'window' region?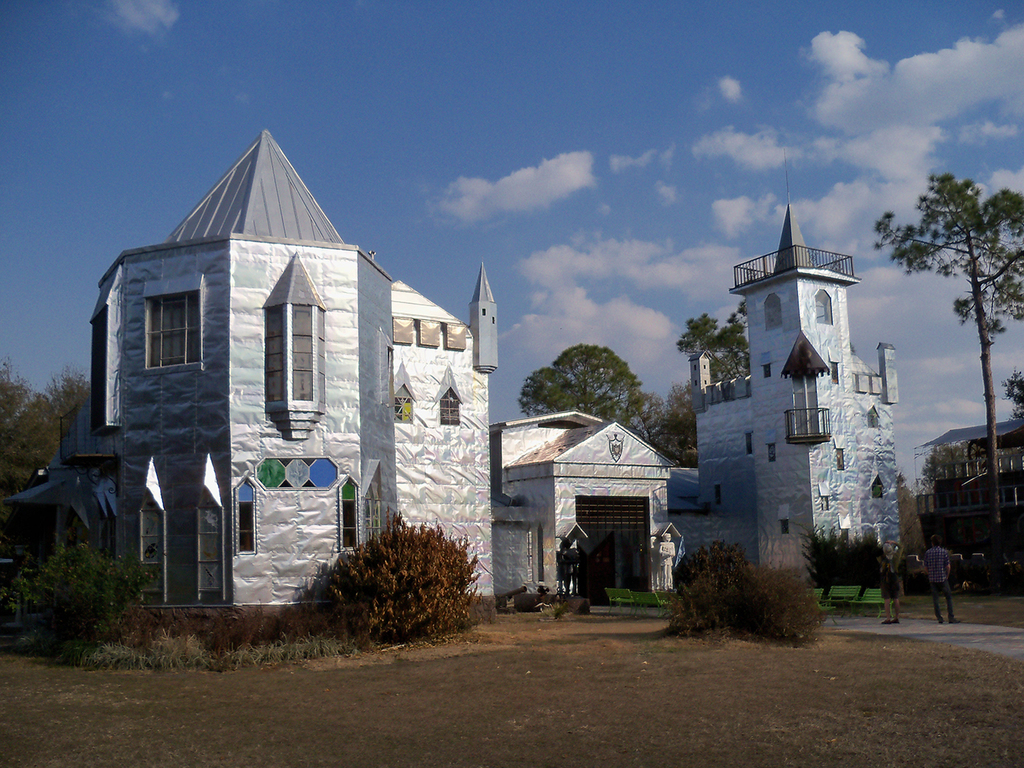
crop(869, 474, 888, 502)
